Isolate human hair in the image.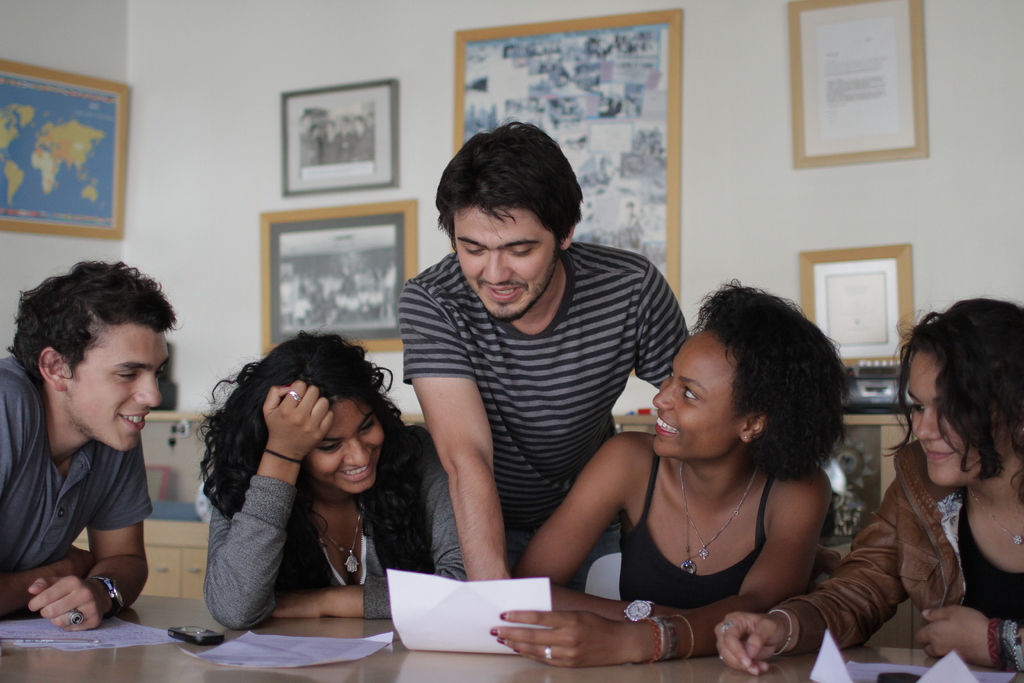
Isolated region: 684/276/850/481.
